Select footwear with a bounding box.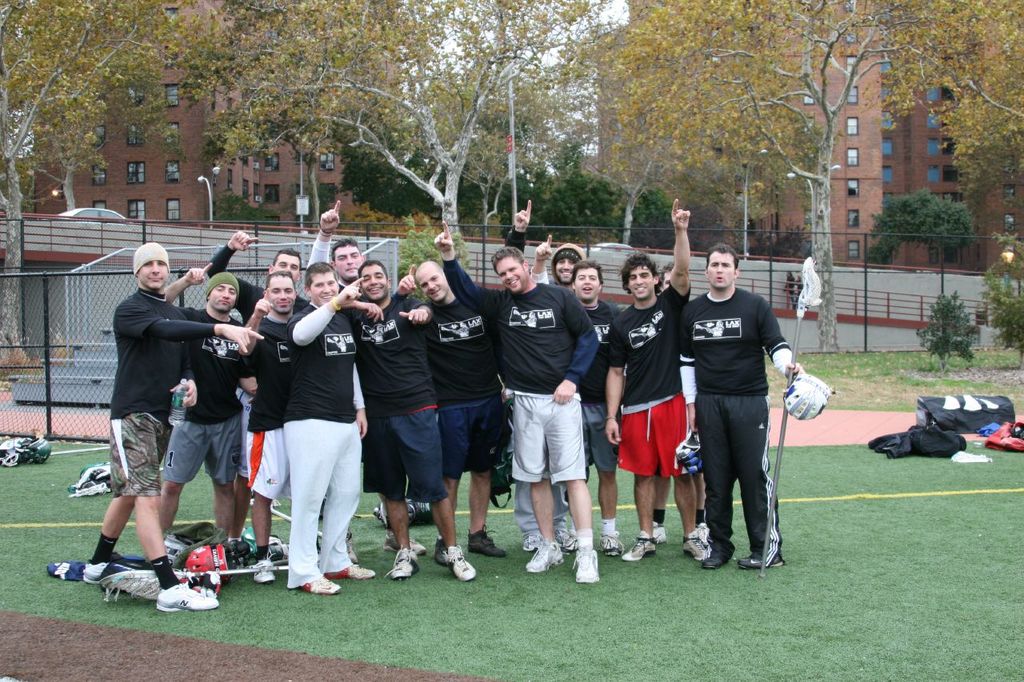
[x1=526, y1=531, x2=548, y2=549].
